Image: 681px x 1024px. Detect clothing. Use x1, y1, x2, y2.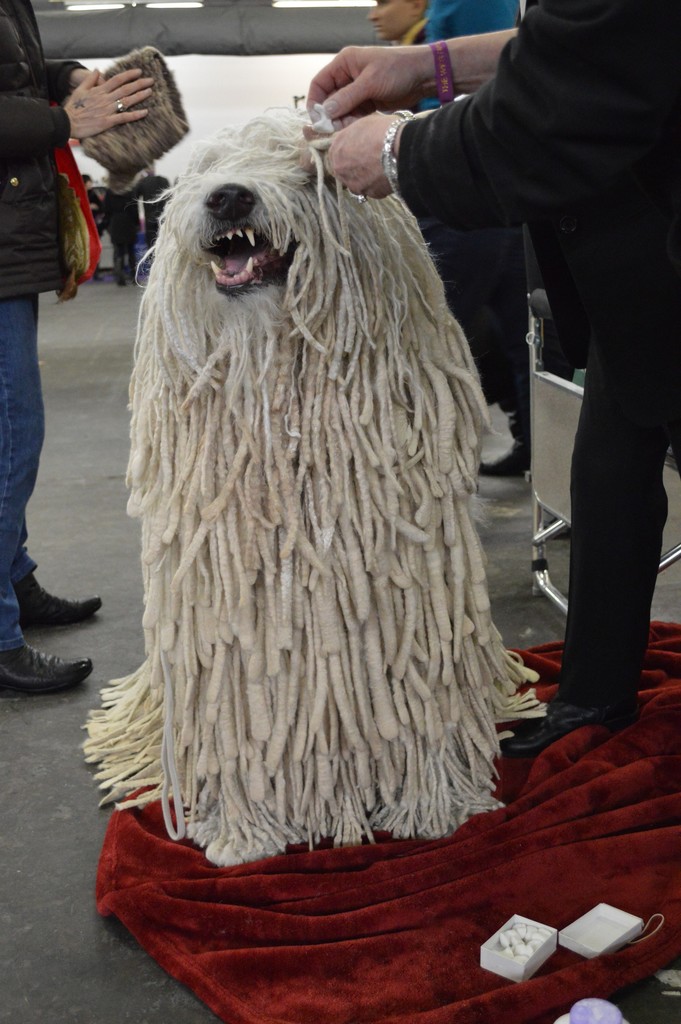
436, 0, 679, 709.
